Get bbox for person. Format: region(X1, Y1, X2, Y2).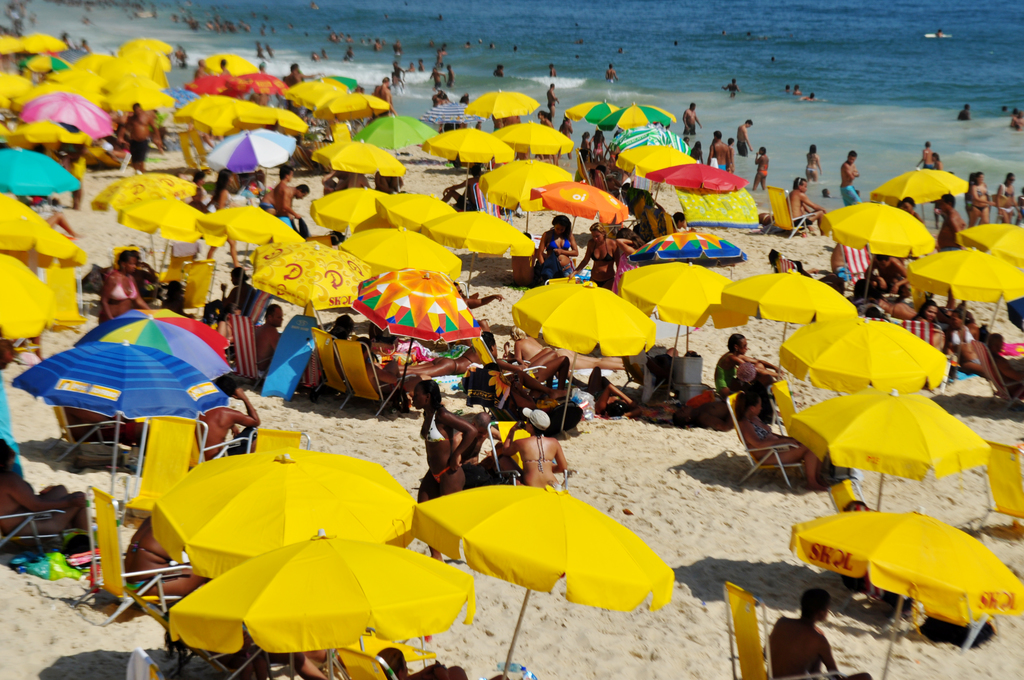
region(493, 66, 504, 81).
